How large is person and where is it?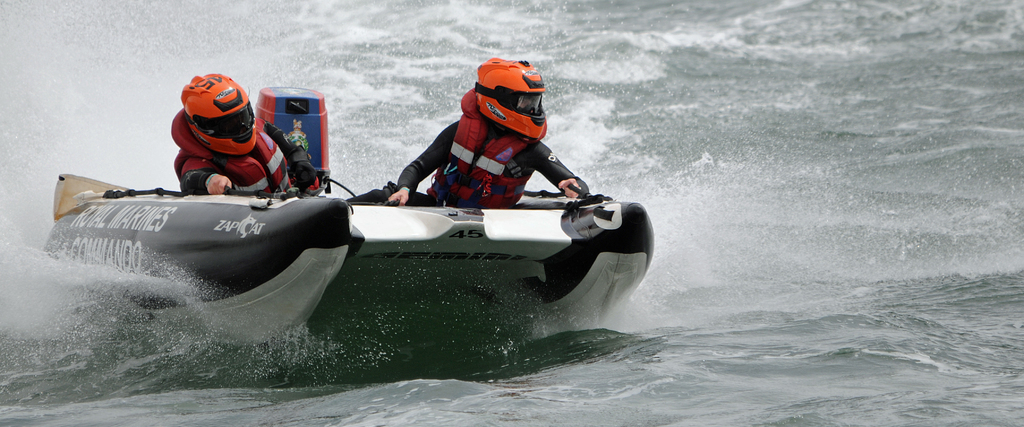
Bounding box: box=[369, 61, 595, 216].
